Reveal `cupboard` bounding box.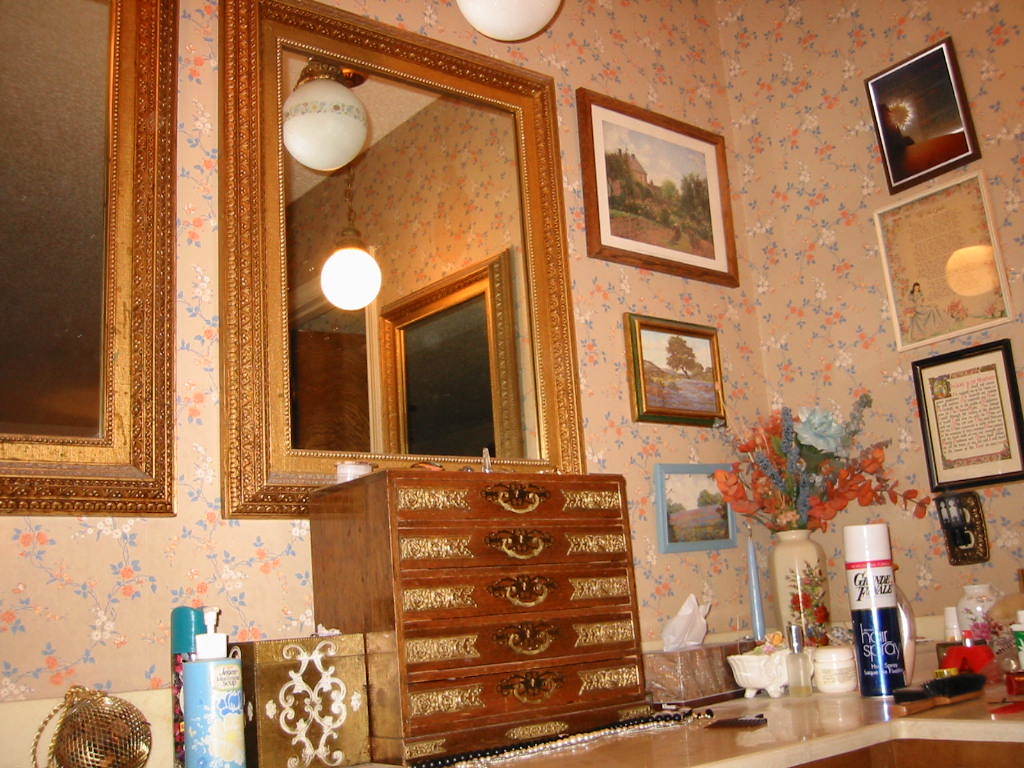
Revealed: 346 450 677 767.
